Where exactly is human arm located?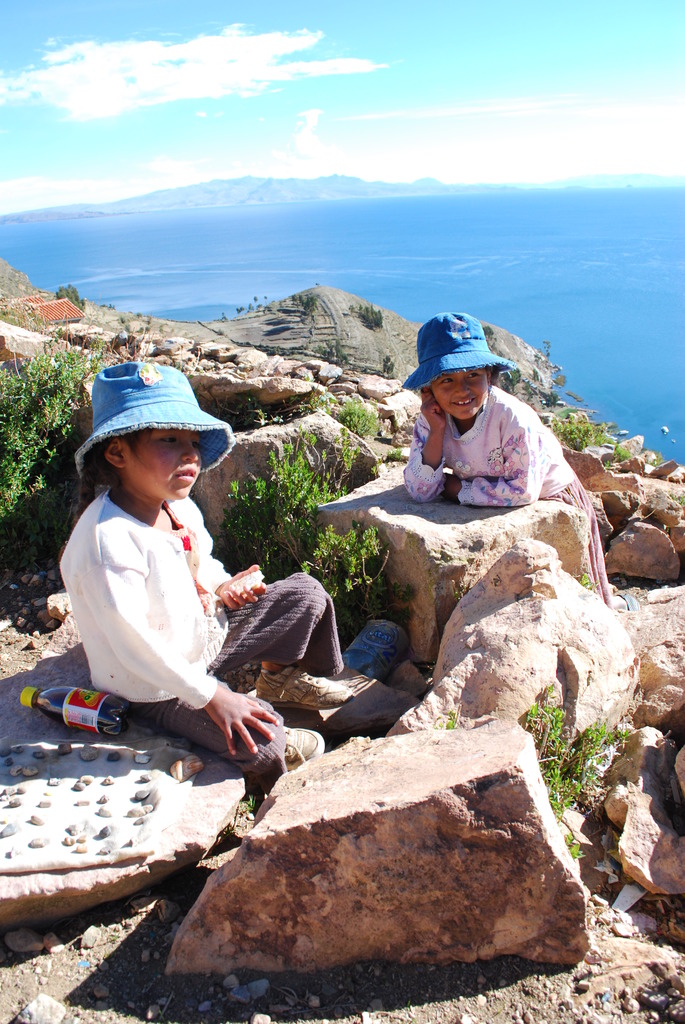
Its bounding box is box(62, 536, 281, 762).
